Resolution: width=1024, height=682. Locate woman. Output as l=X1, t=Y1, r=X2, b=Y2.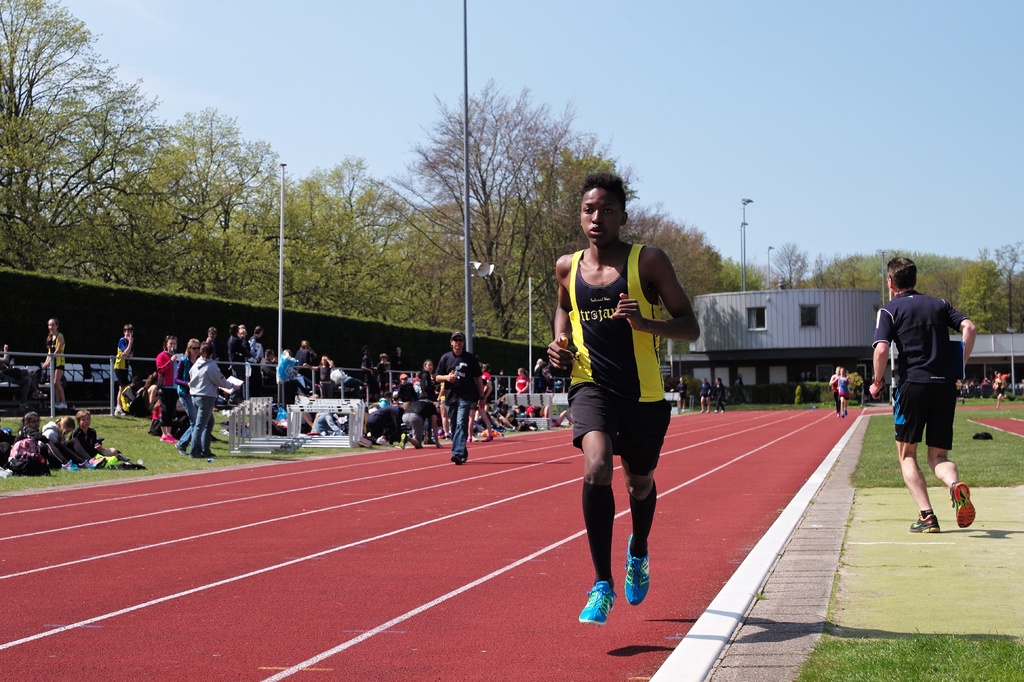
l=154, t=335, r=180, b=445.
